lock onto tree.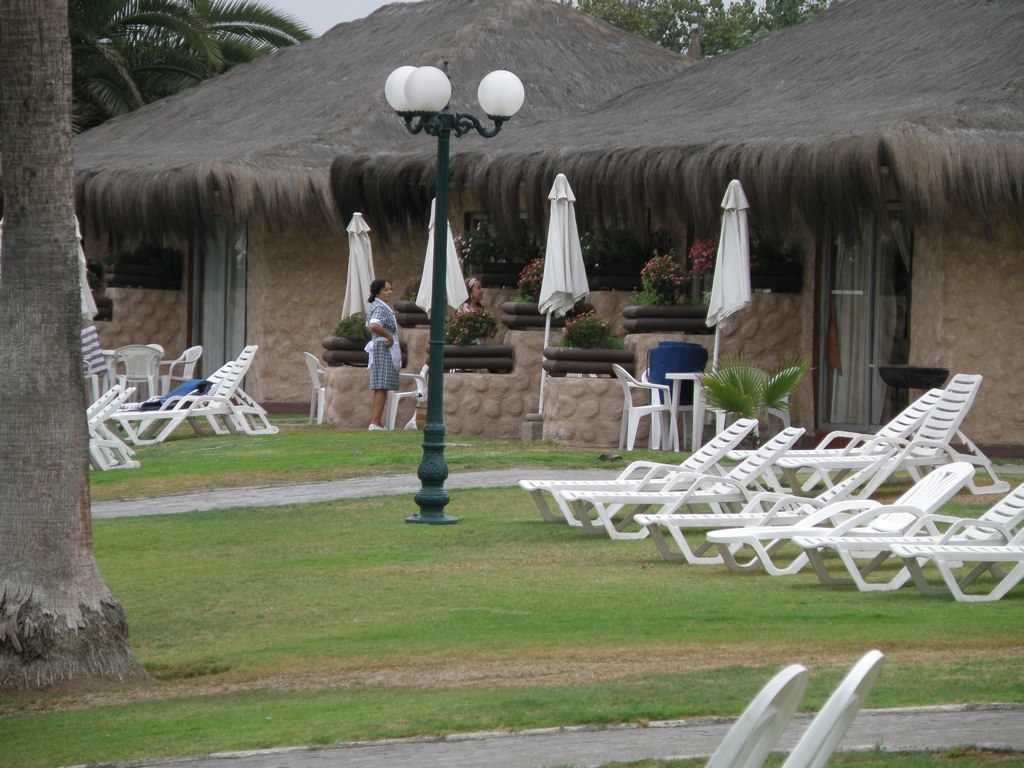
Locked: 557,0,836,59.
